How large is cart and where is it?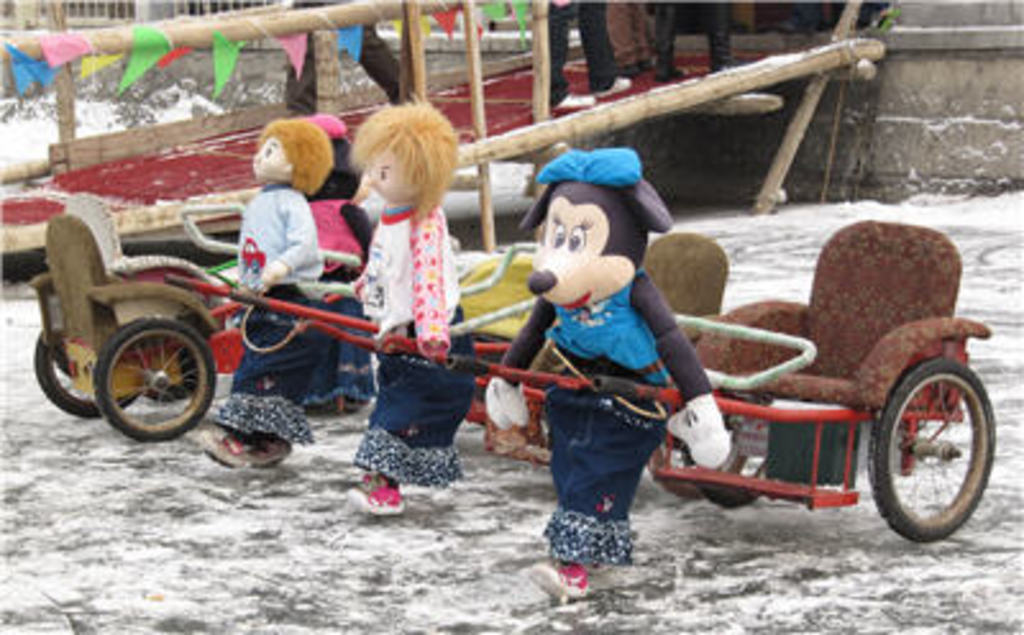
Bounding box: <region>28, 192, 458, 440</region>.
